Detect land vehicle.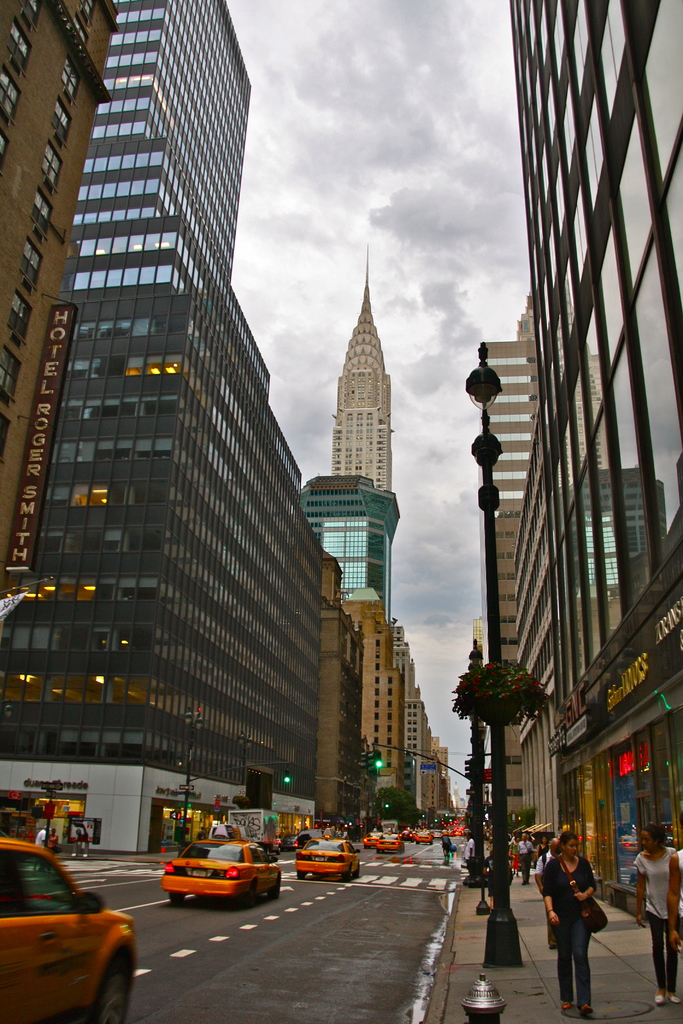
Detected at bbox=(294, 838, 362, 883).
